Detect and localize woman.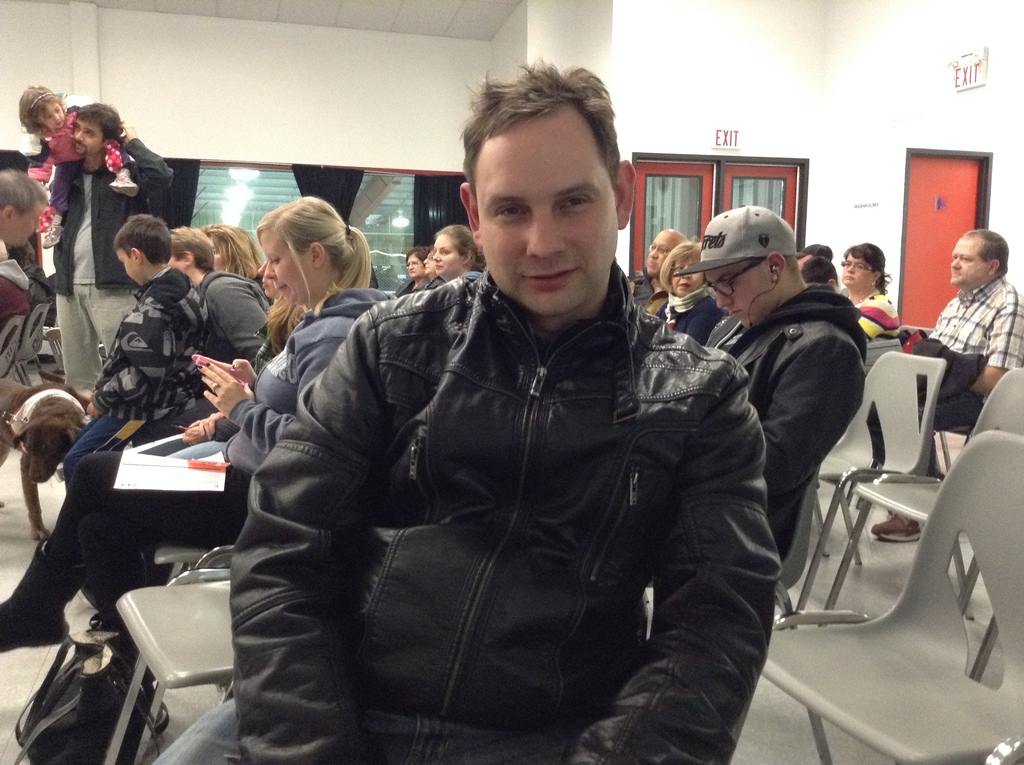
Localized at 657, 239, 731, 350.
